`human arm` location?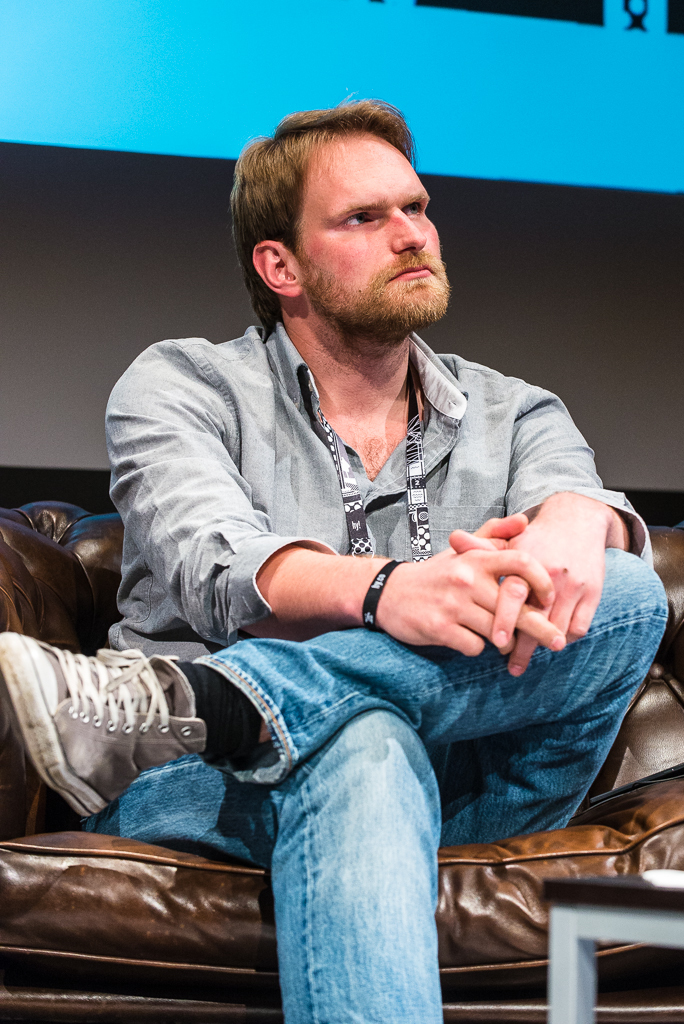
left=105, top=335, right=569, bottom=657
